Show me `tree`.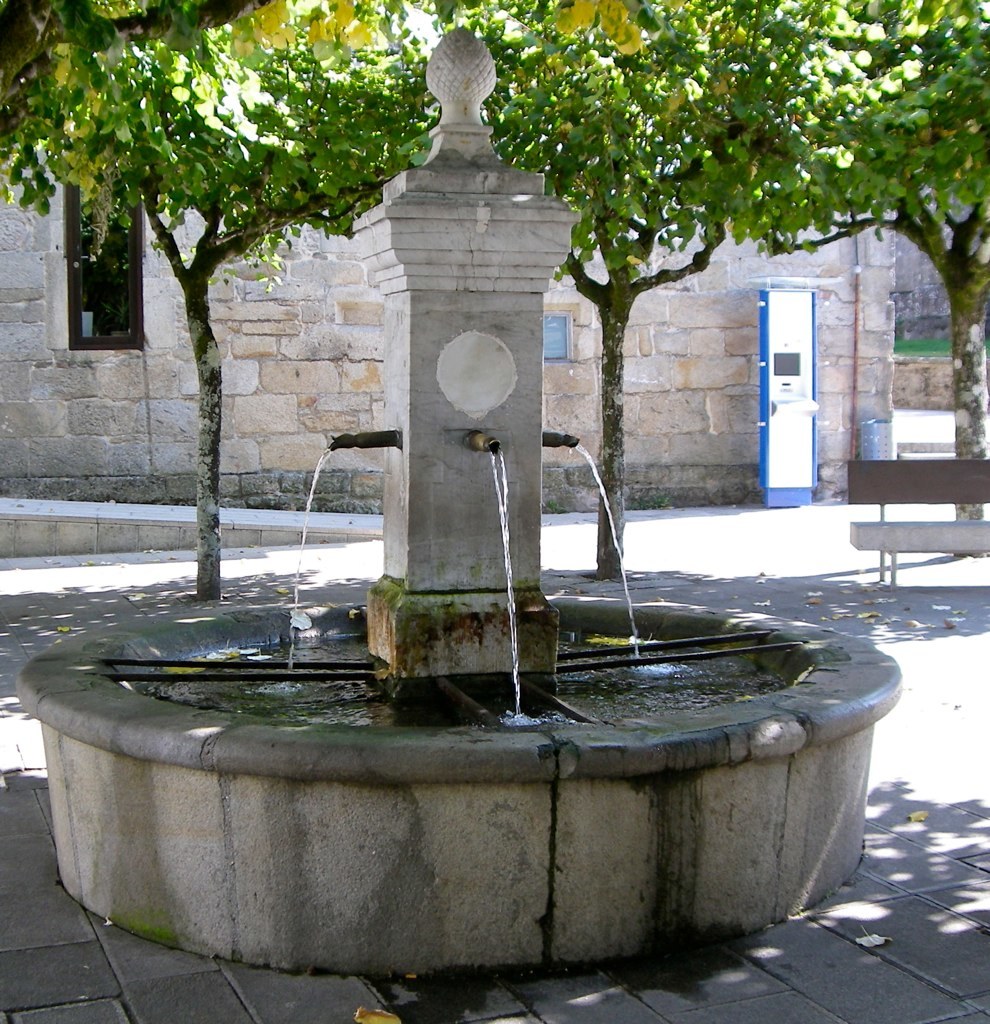
`tree` is here: {"x1": 0, "y1": 0, "x2": 448, "y2": 605}.
